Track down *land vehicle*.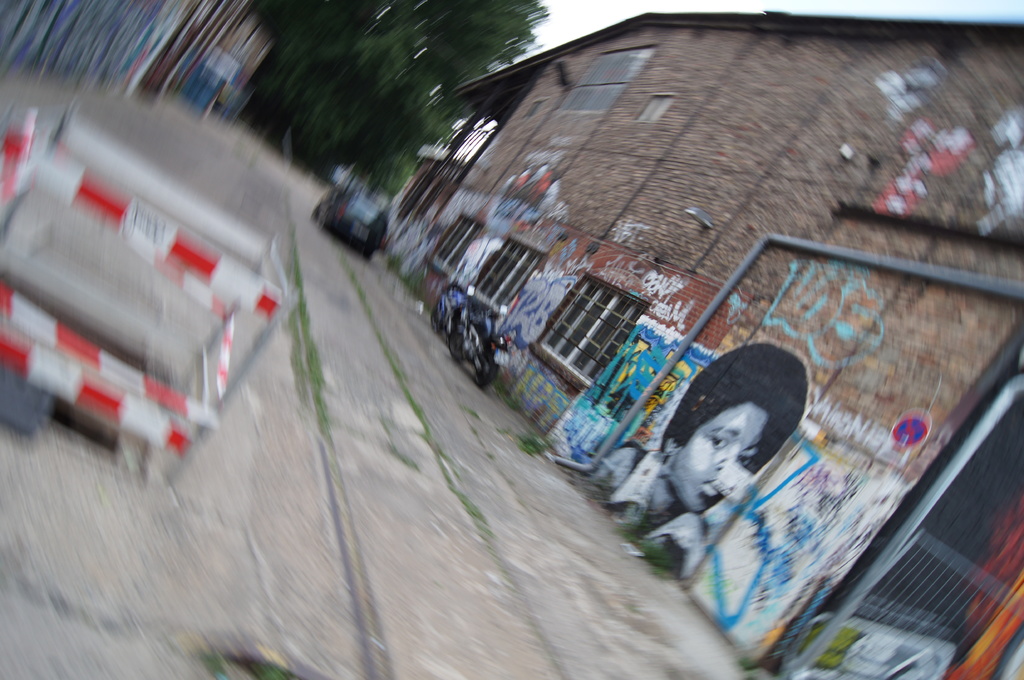
Tracked to <bbox>315, 194, 387, 257</bbox>.
